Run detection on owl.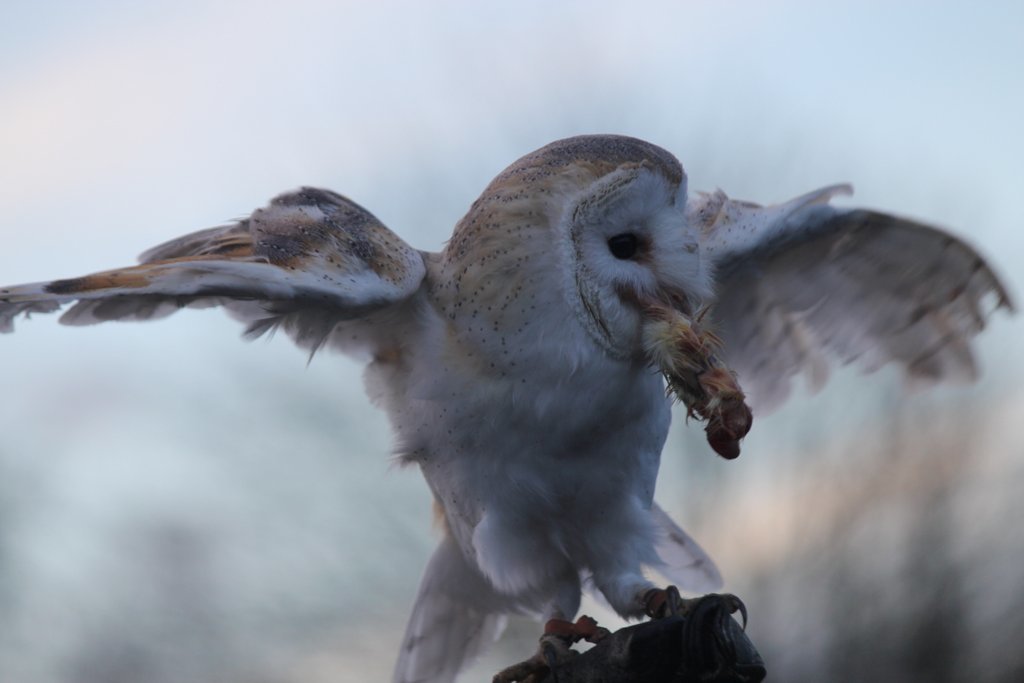
Result: pyautogui.locateOnScreen(0, 129, 1022, 682).
